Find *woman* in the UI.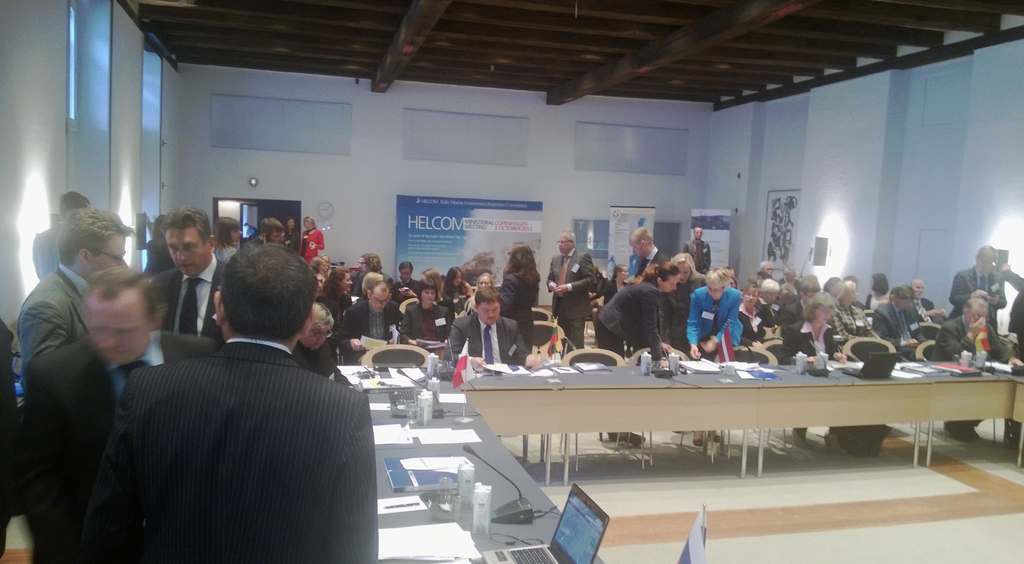
UI element at box=[782, 286, 851, 372].
